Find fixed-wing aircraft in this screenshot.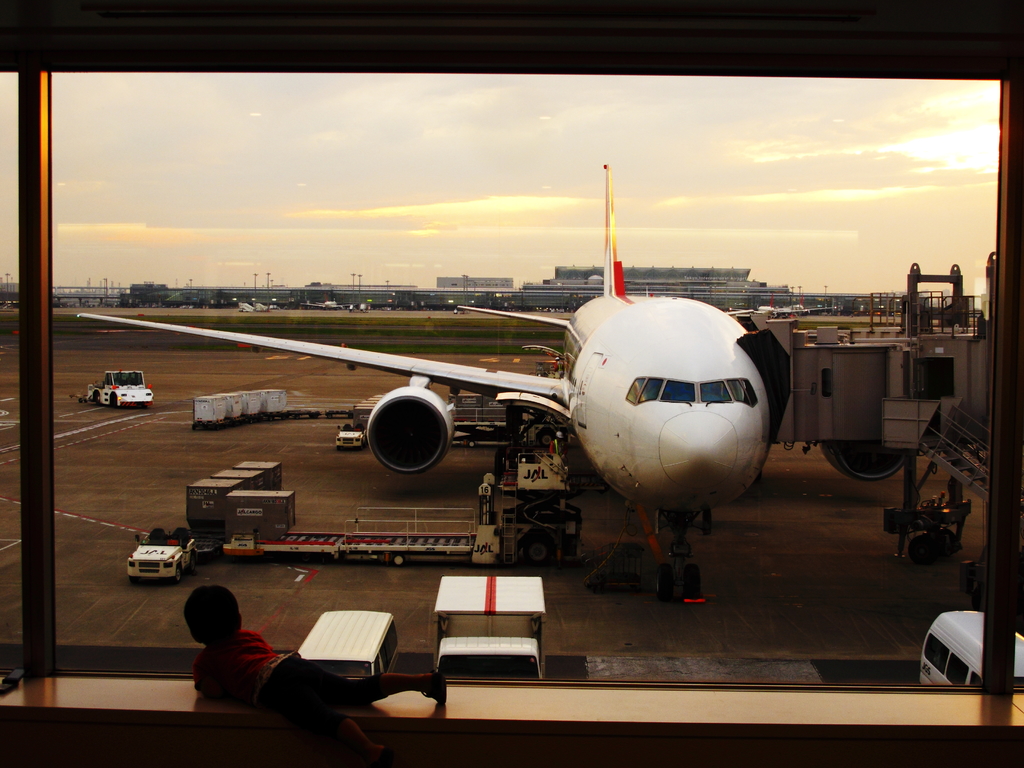
The bounding box for fixed-wing aircraft is <region>792, 295, 840, 315</region>.
